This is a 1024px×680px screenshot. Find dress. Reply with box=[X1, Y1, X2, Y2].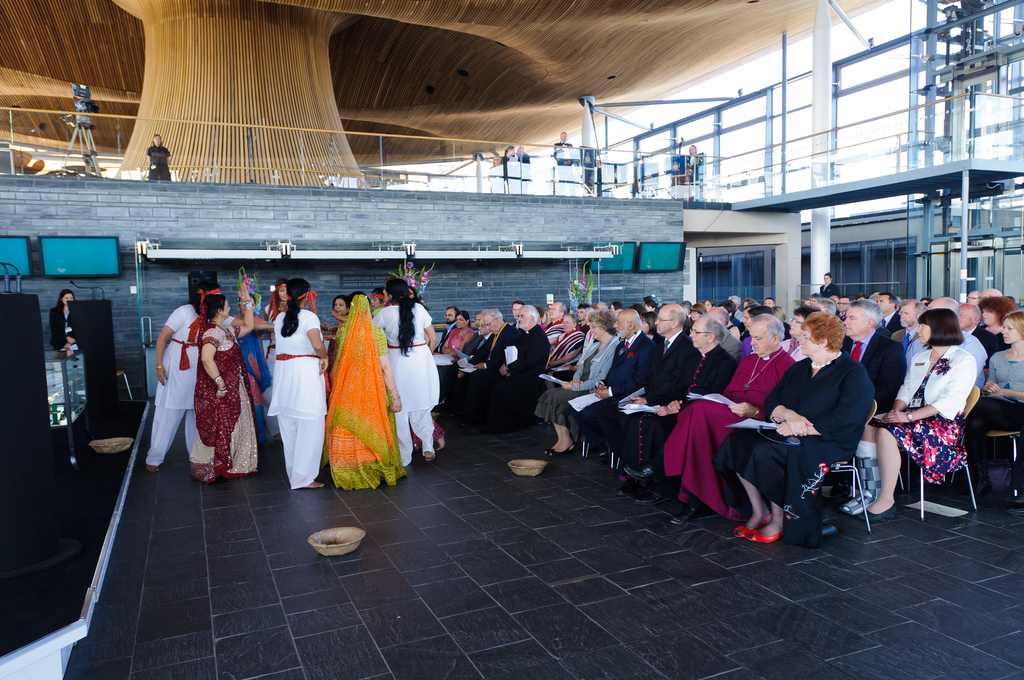
box=[660, 344, 795, 523].
